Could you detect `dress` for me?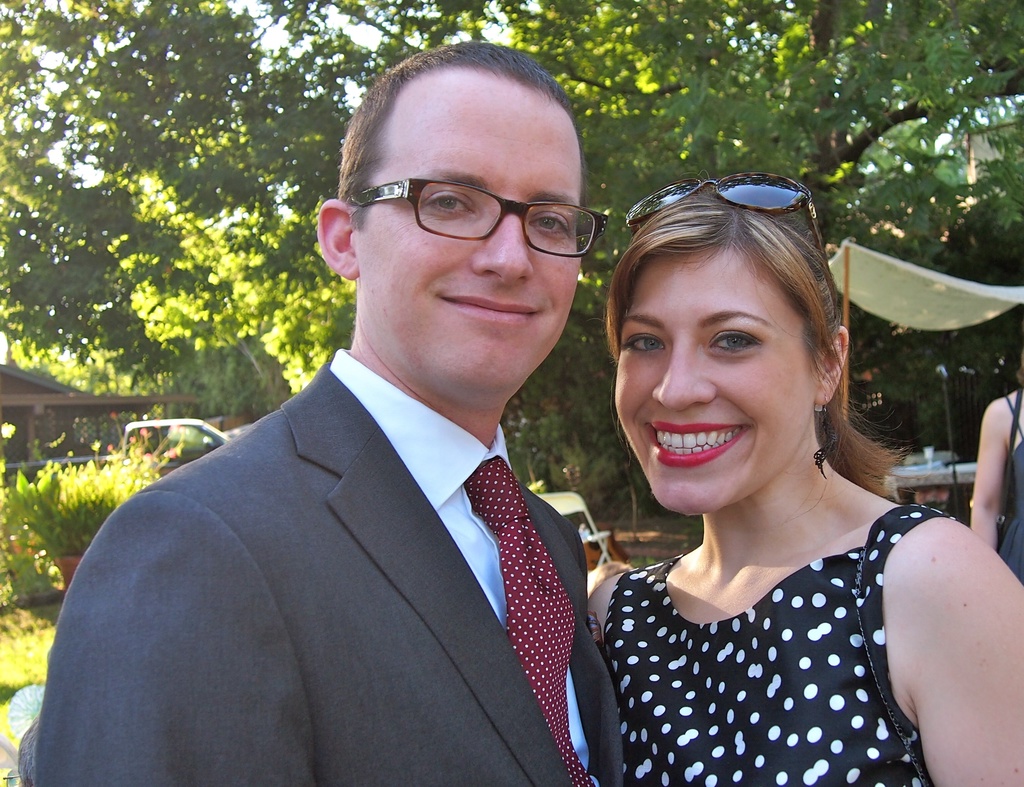
Detection result: l=993, t=399, r=1023, b=582.
